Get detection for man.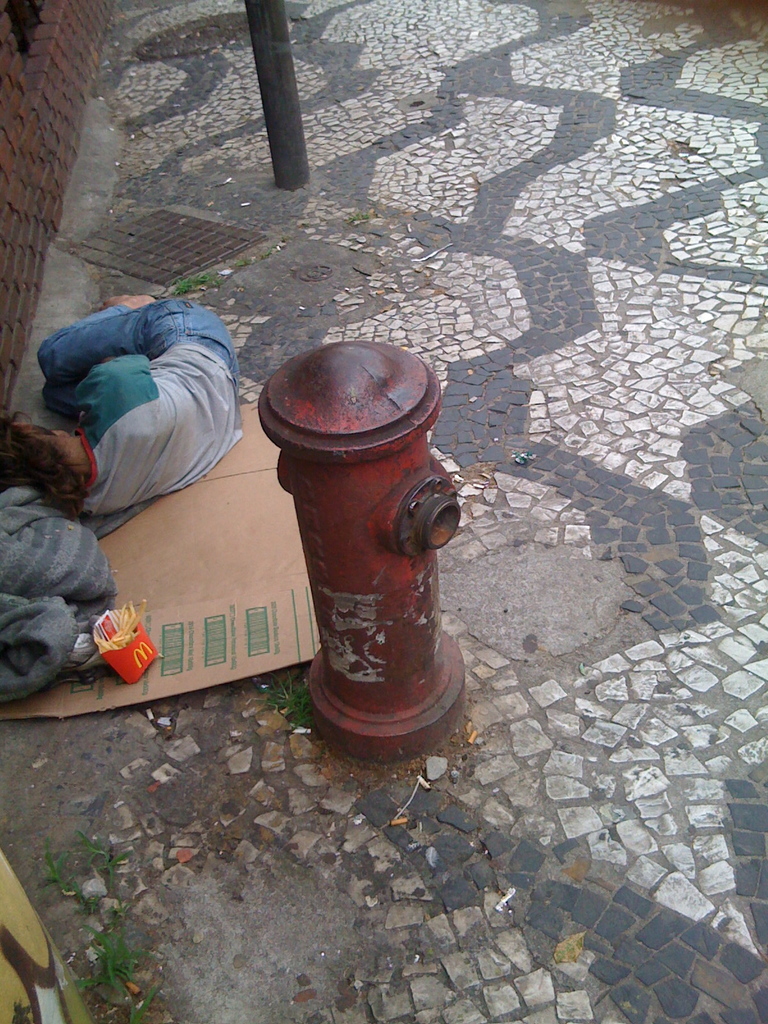
Detection: (20,272,272,581).
